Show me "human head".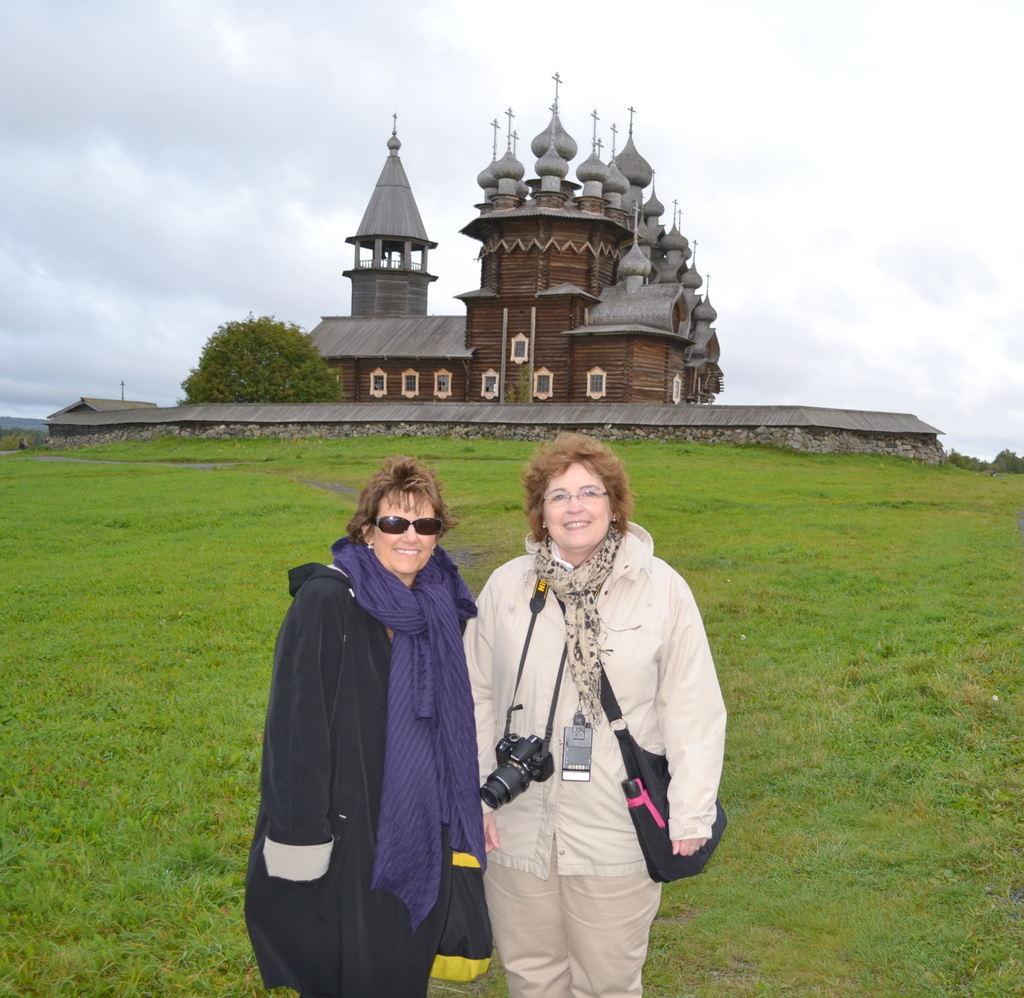
"human head" is here: detection(522, 447, 639, 548).
